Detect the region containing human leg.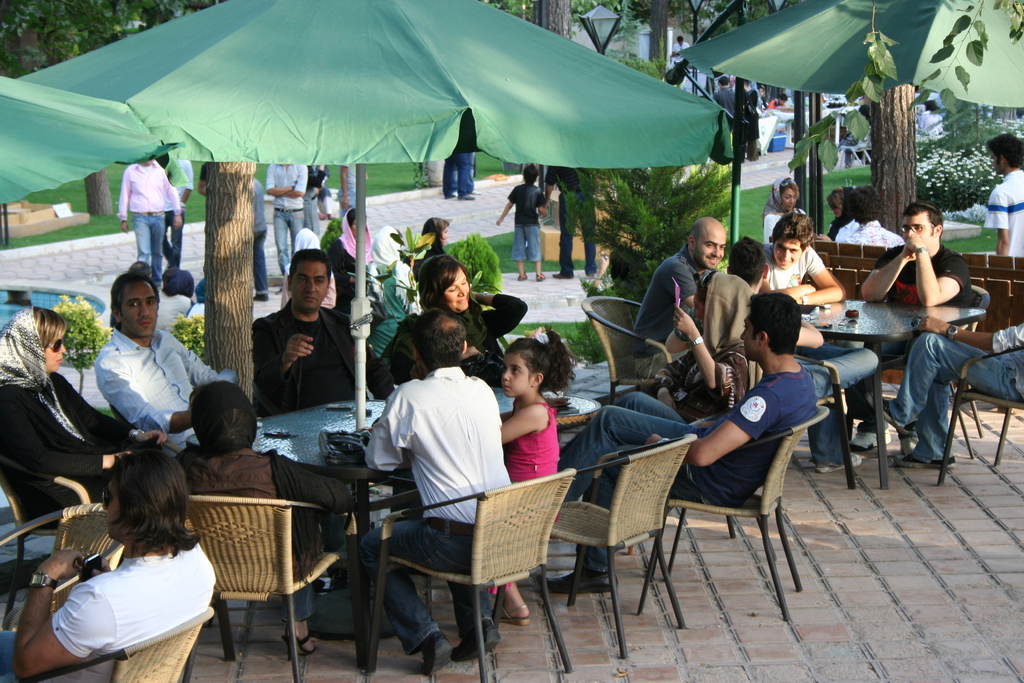
l=553, t=406, r=705, b=502.
